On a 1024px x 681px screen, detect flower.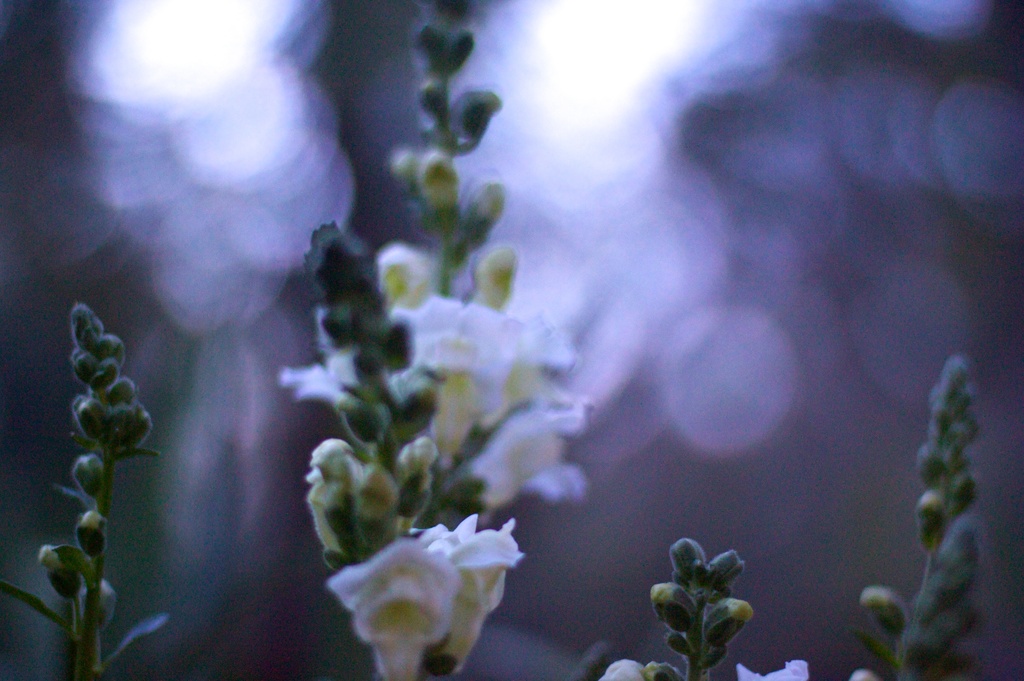
x1=323, y1=534, x2=462, y2=680.
